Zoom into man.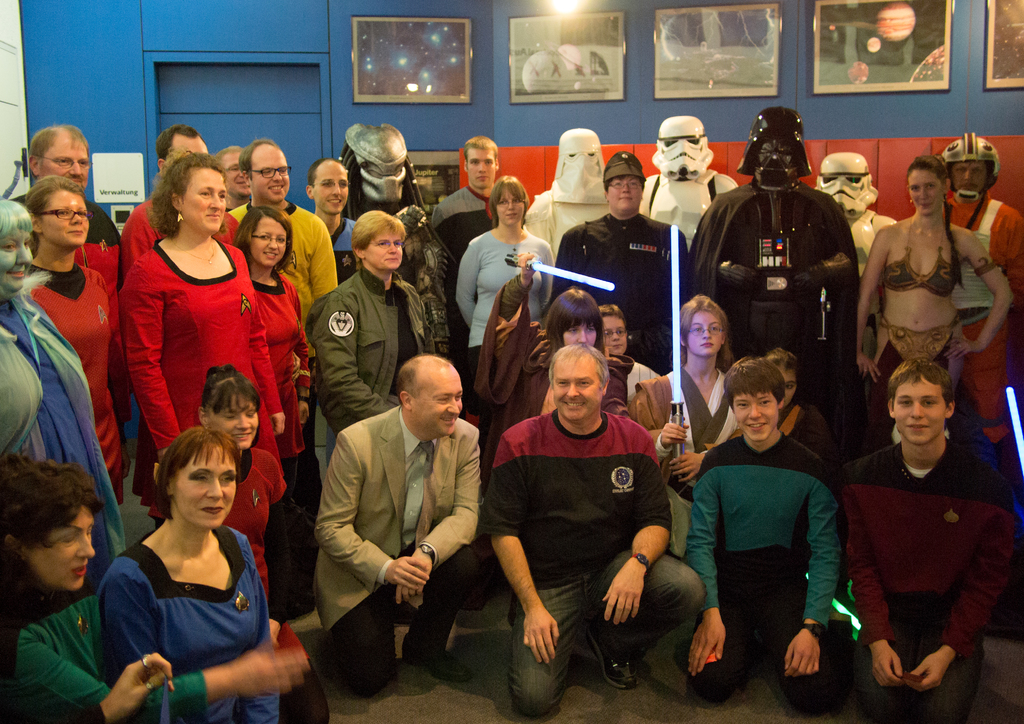
Zoom target: [x1=310, y1=349, x2=482, y2=688].
